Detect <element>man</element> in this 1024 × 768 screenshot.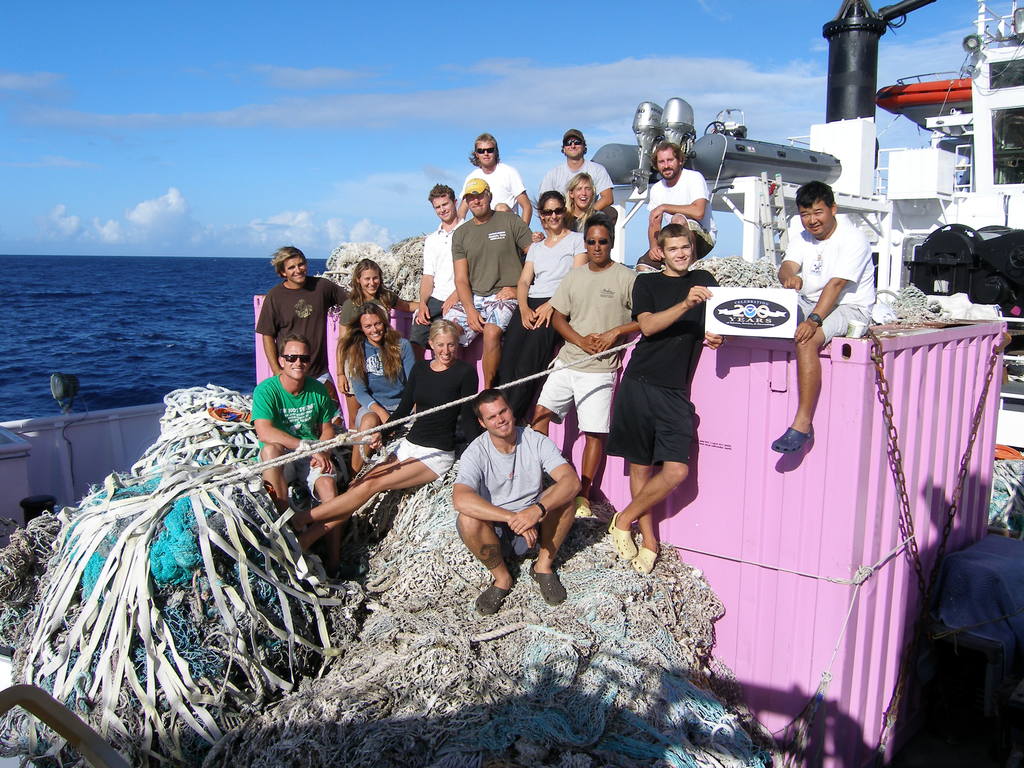
Detection: x1=254, y1=244, x2=355, y2=415.
